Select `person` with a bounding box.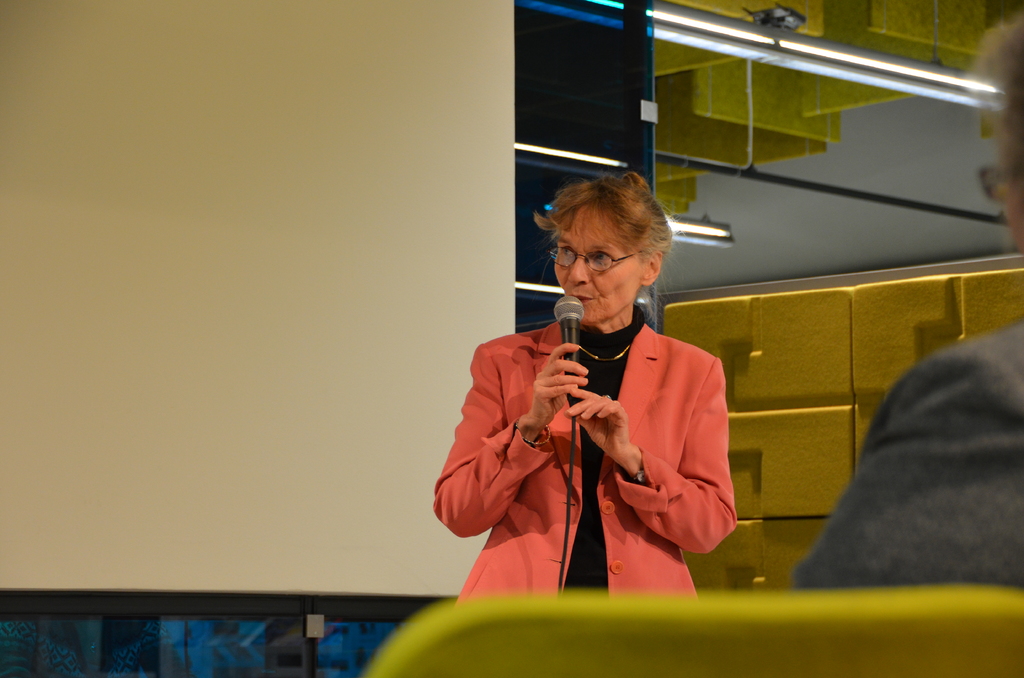
(x1=790, y1=10, x2=1023, y2=586).
